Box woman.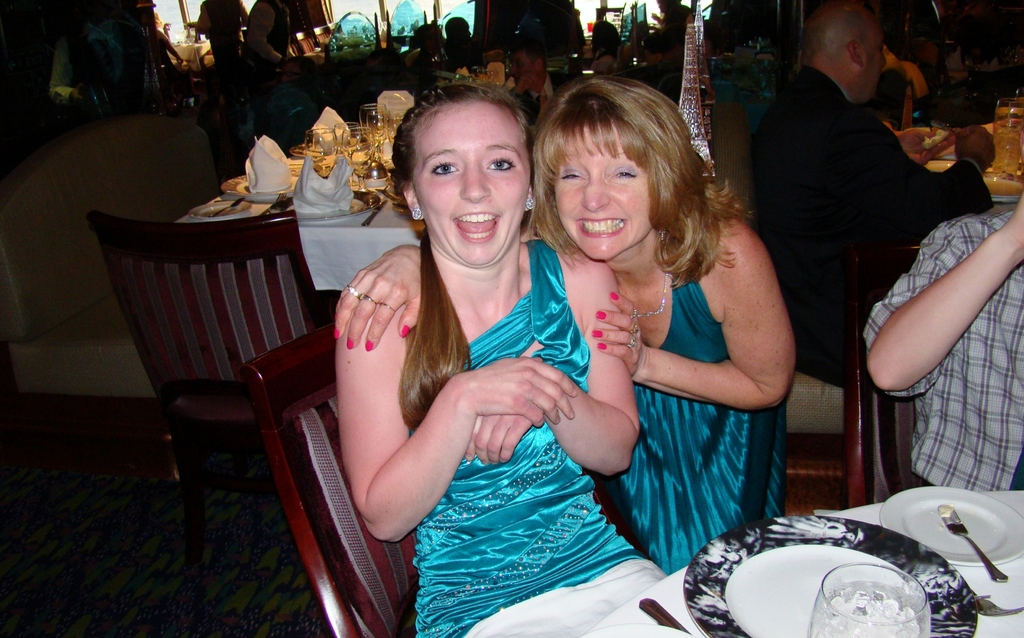
bbox=[339, 85, 667, 637].
